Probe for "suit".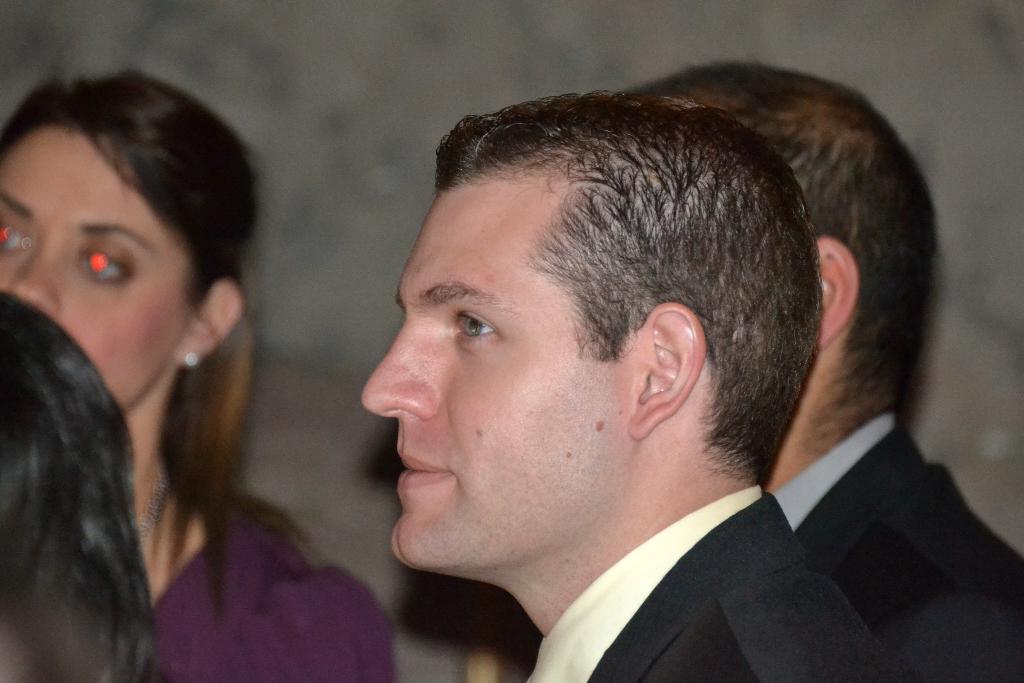
Probe result: (749, 438, 989, 662).
